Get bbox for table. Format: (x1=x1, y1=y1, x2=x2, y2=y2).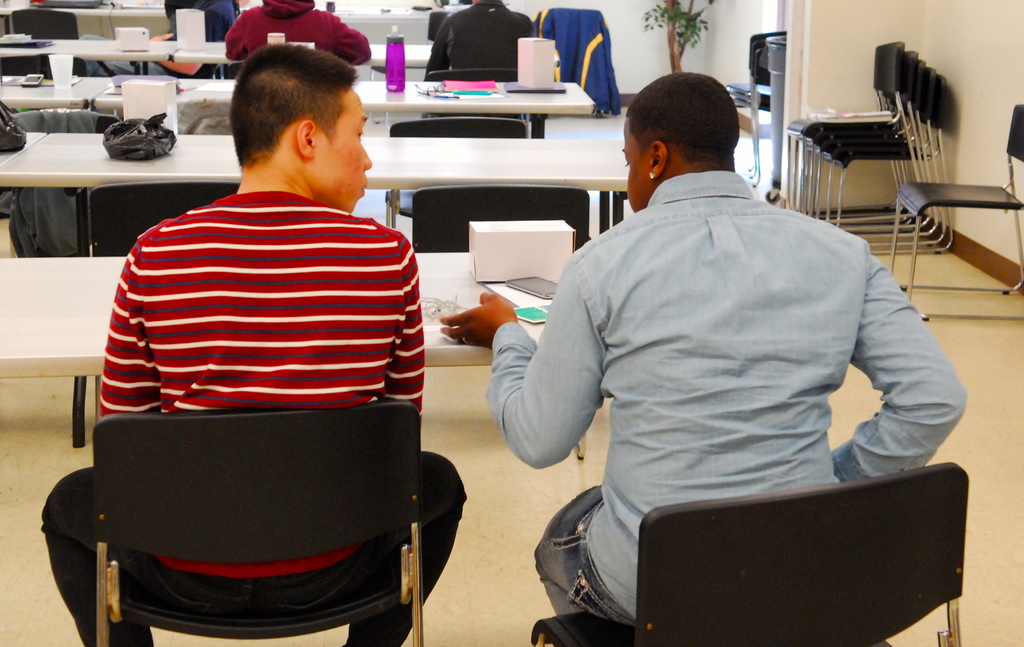
(x1=93, y1=78, x2=584, y2=137).
